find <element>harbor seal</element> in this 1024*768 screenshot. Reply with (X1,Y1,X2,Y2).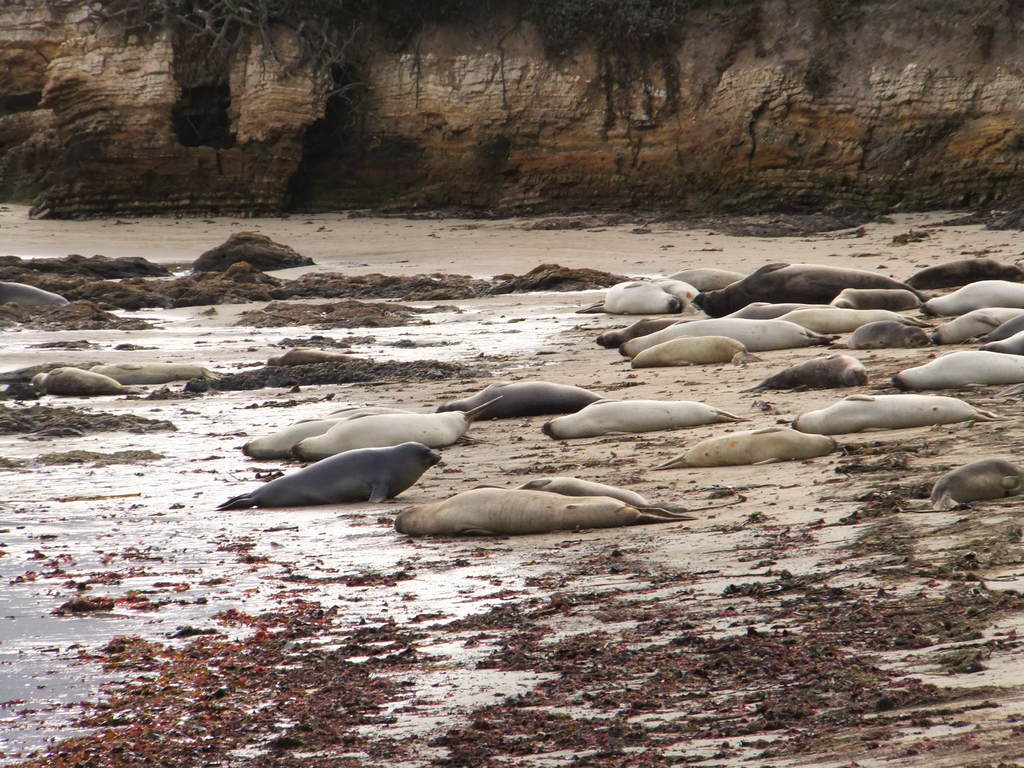
(289,397,506,458).
